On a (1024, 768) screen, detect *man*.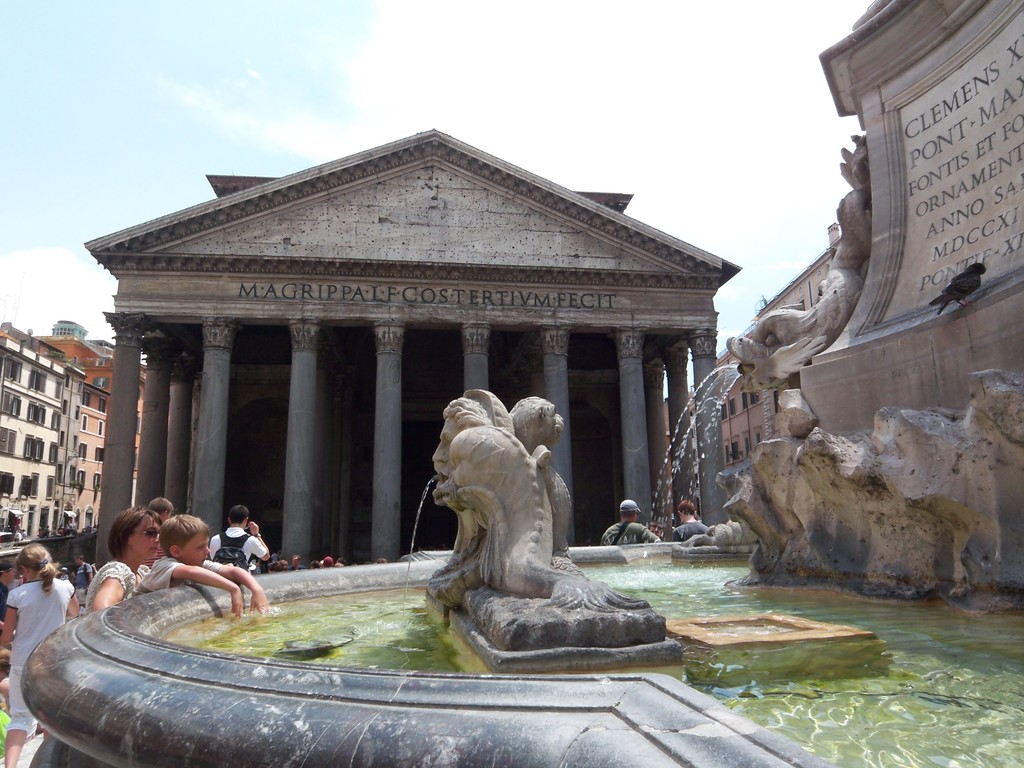
box=[153, 499, 173, 520].
